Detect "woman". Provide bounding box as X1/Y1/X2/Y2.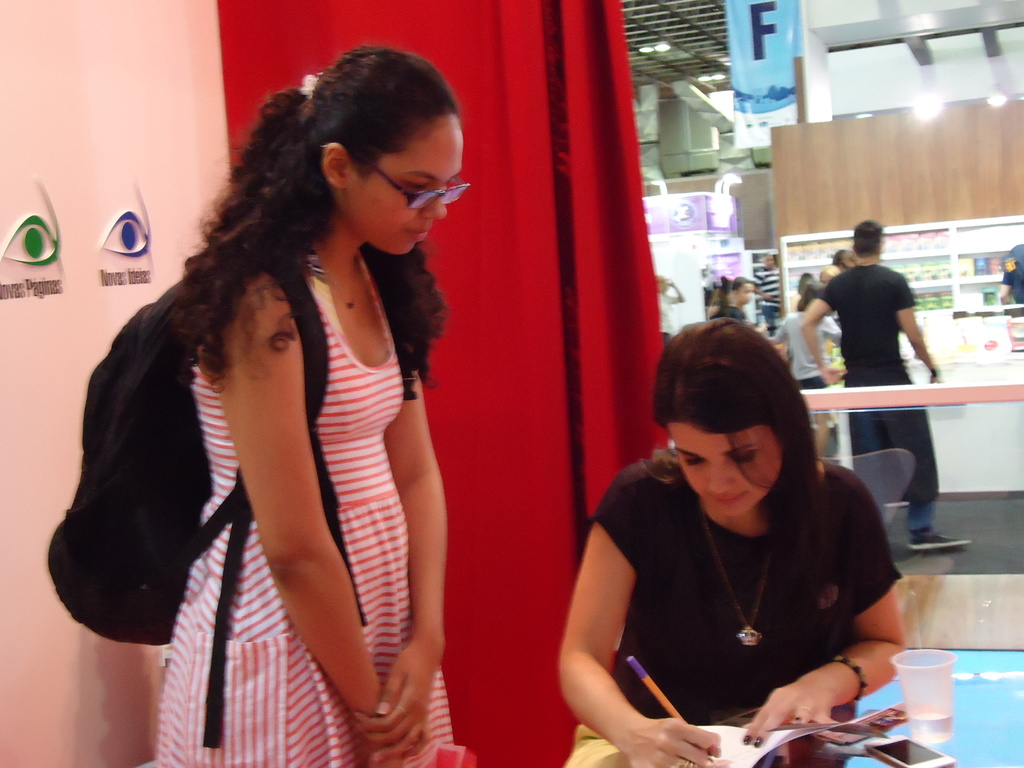
562/324/908/767.
